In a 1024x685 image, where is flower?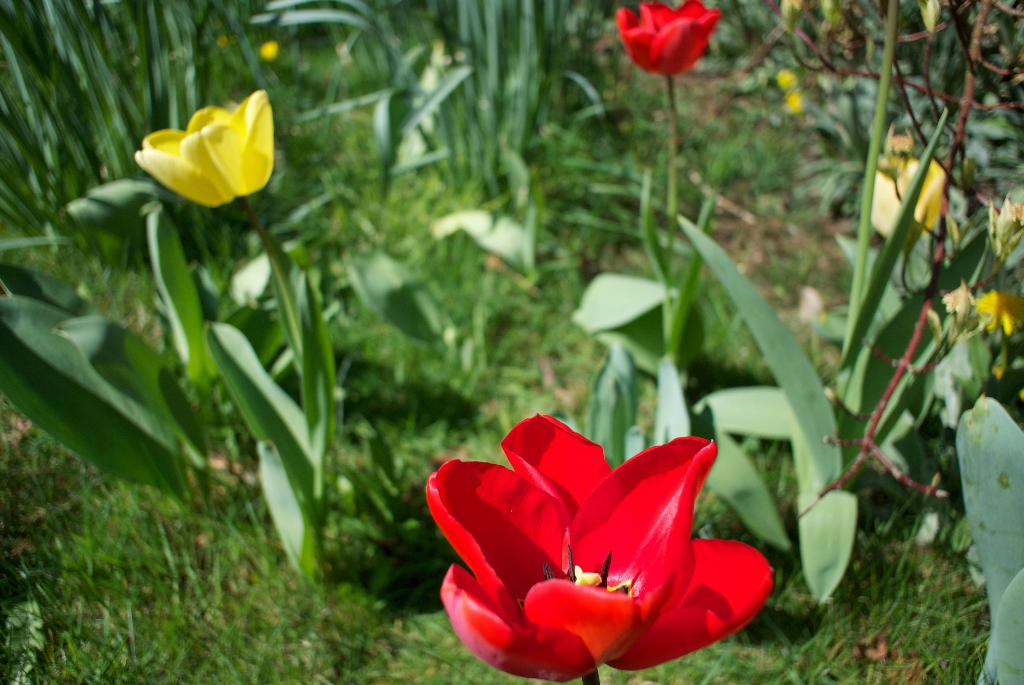
x1=118 y1=86 x2=278 y2=210.
